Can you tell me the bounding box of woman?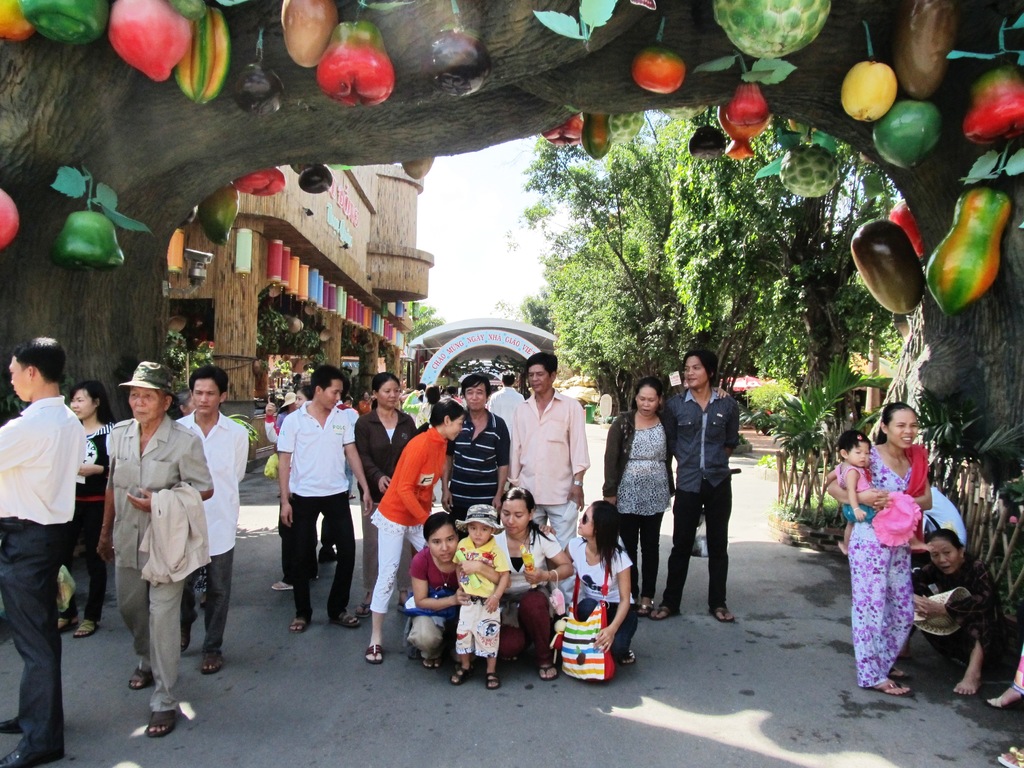
56:381:122:639.
